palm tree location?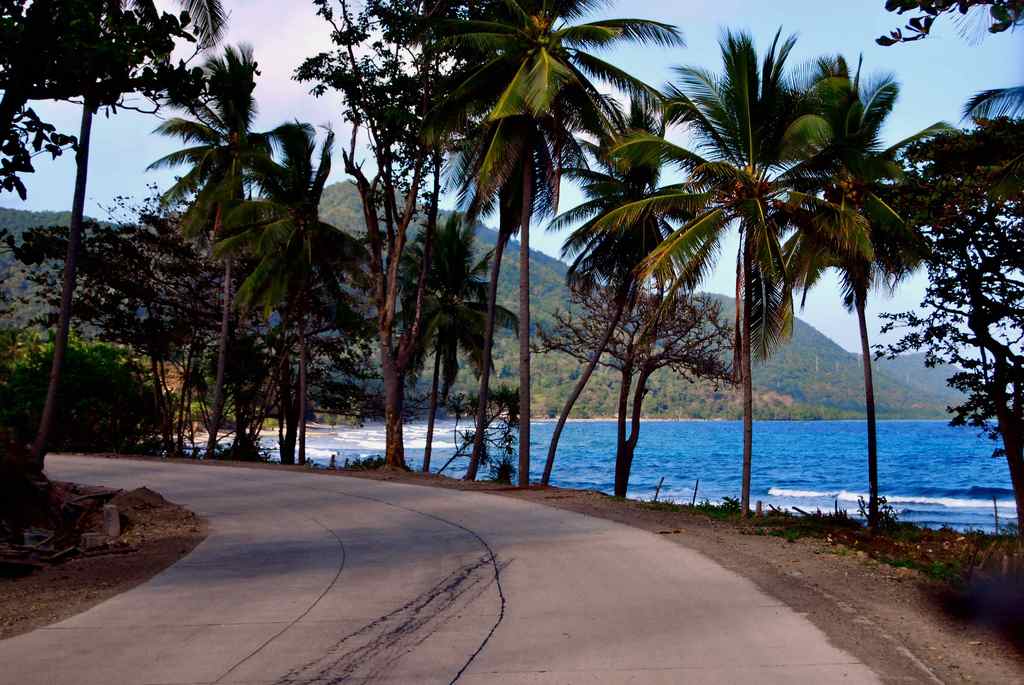
bbox=[465, 6, 603, 454]
